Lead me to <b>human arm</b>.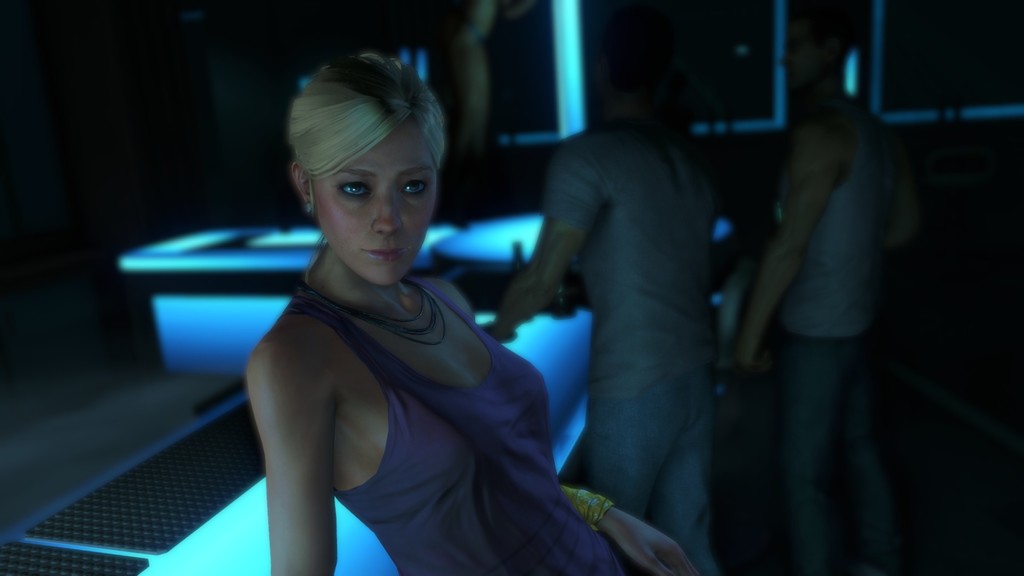
Lead to 246/340/337/572.
